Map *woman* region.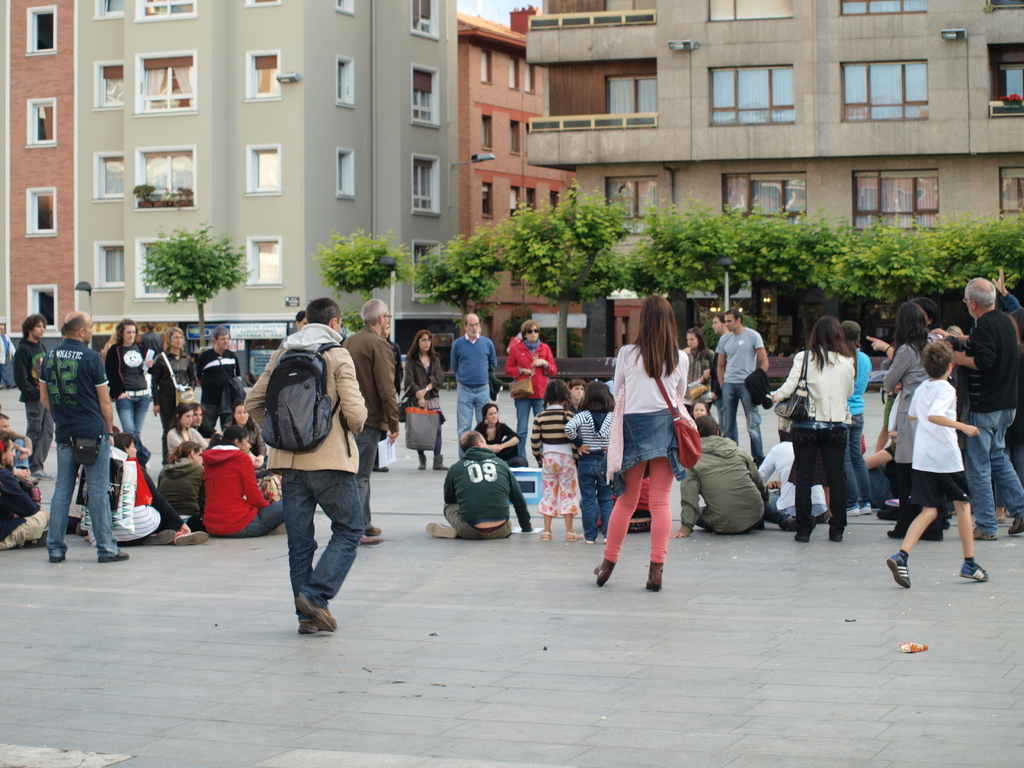
Mapped to [x1=163, y1=406, x2=211, y2=456].
